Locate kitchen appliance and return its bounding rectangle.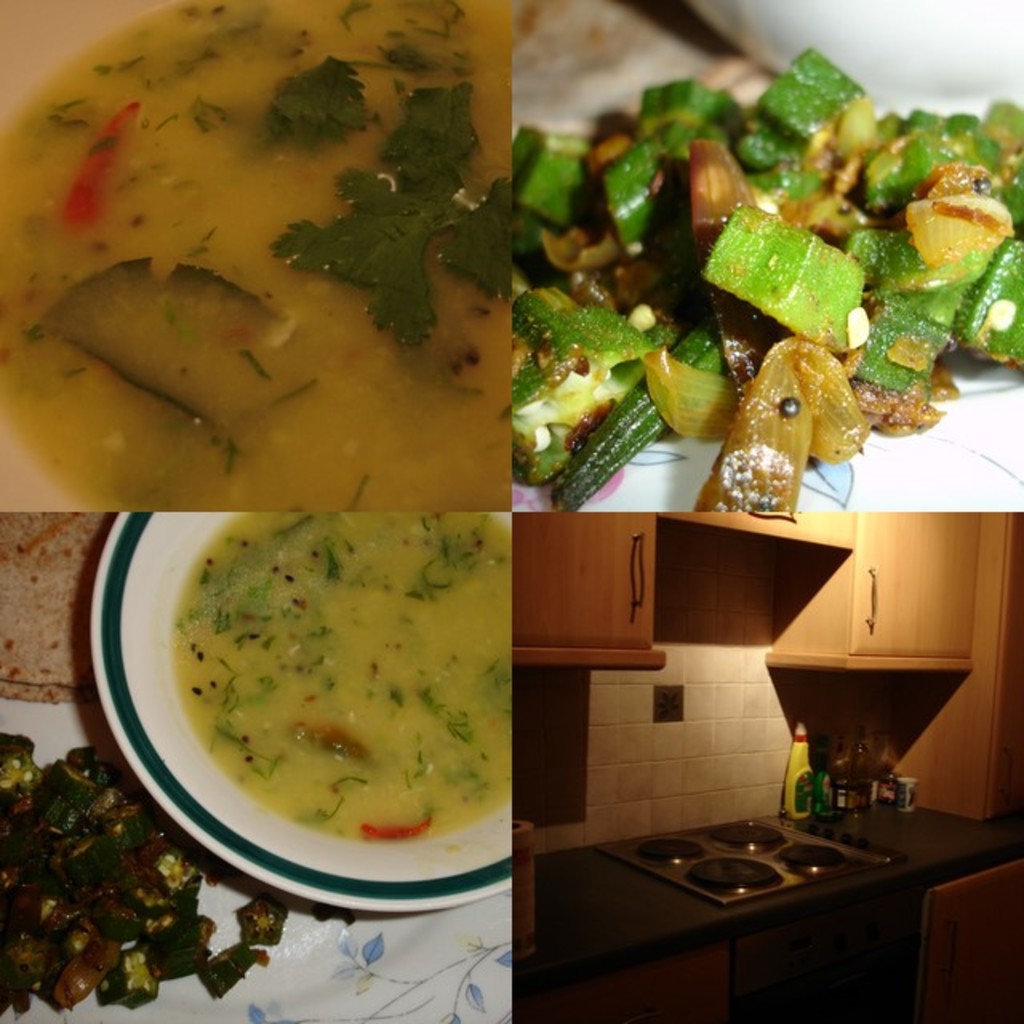
821 766 846 808.
